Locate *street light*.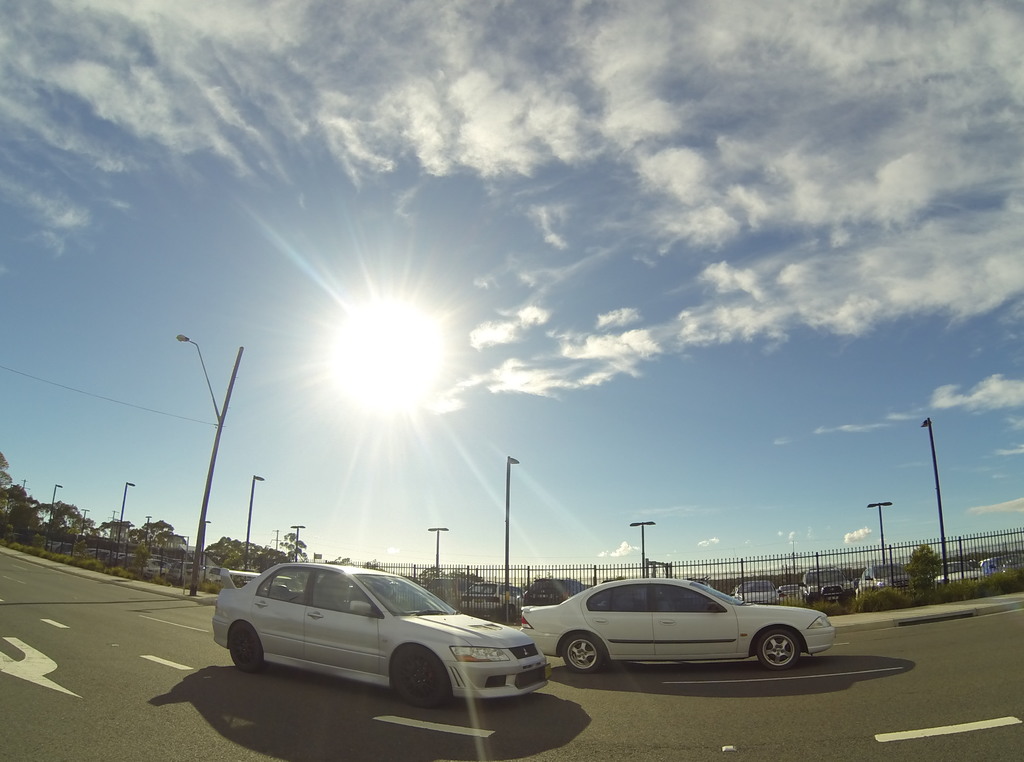
Bounding box: 428:523:448:578.
